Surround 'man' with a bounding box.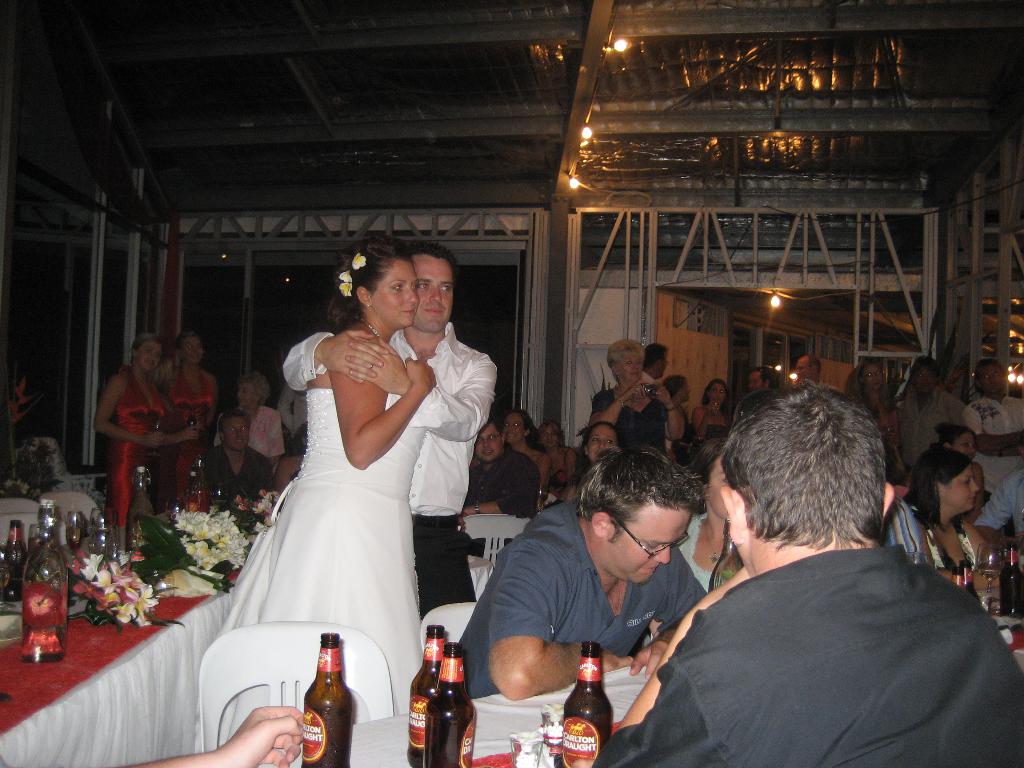
select_region(458, 416, 543, 559).
